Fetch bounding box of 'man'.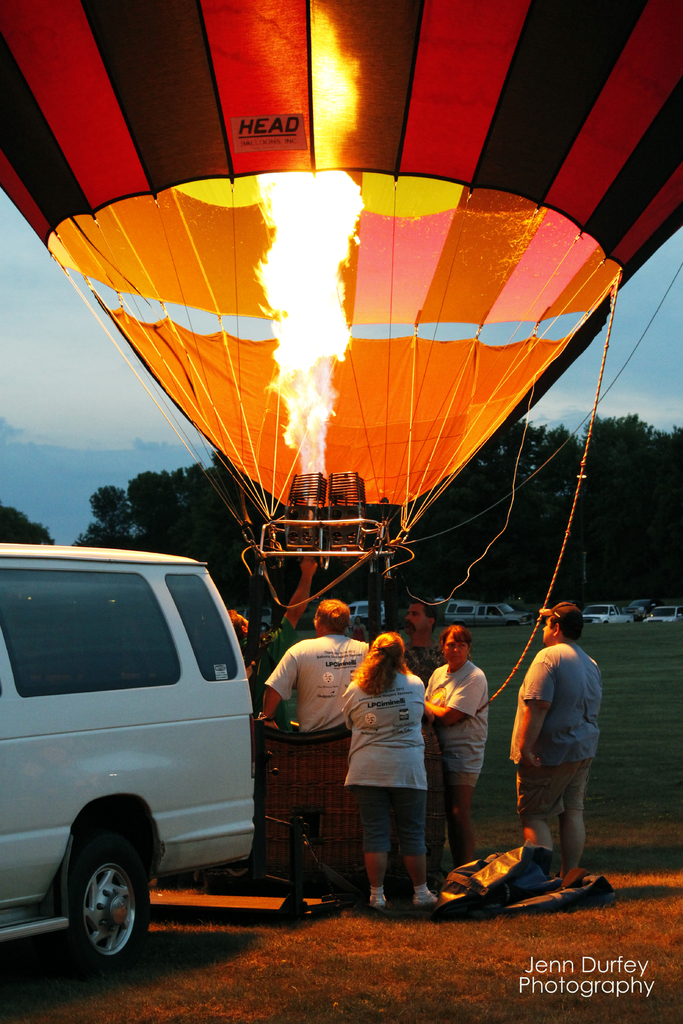
Bbox: 404/603/440/867.
